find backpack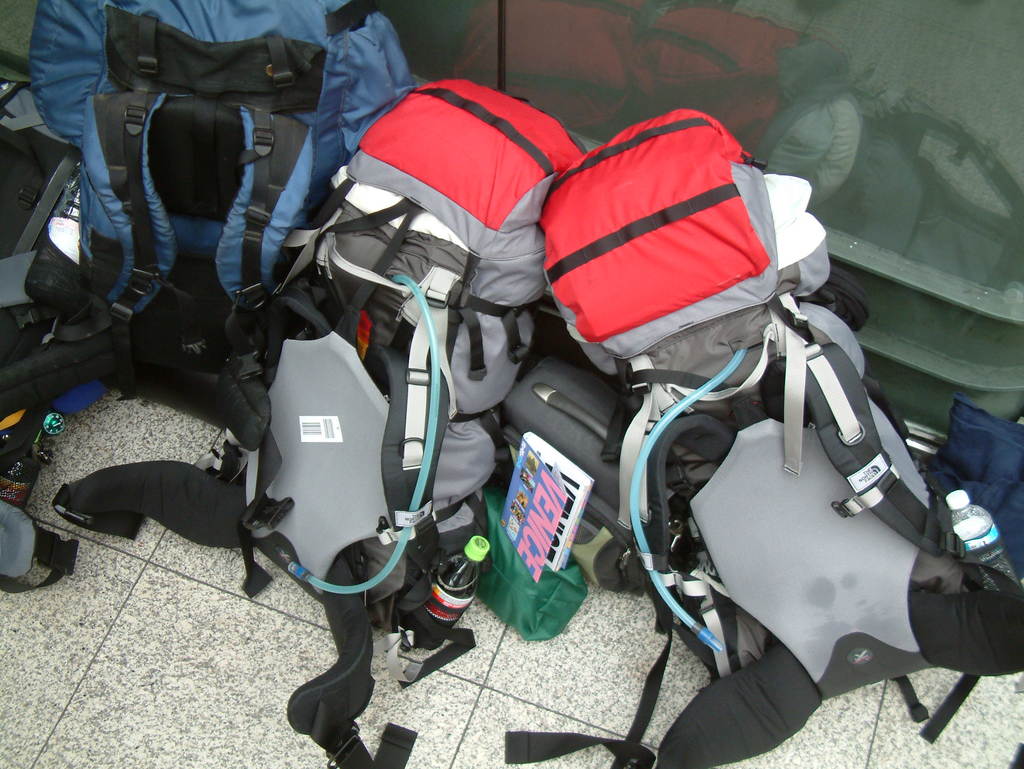
box(554, 105, 815, 432)
